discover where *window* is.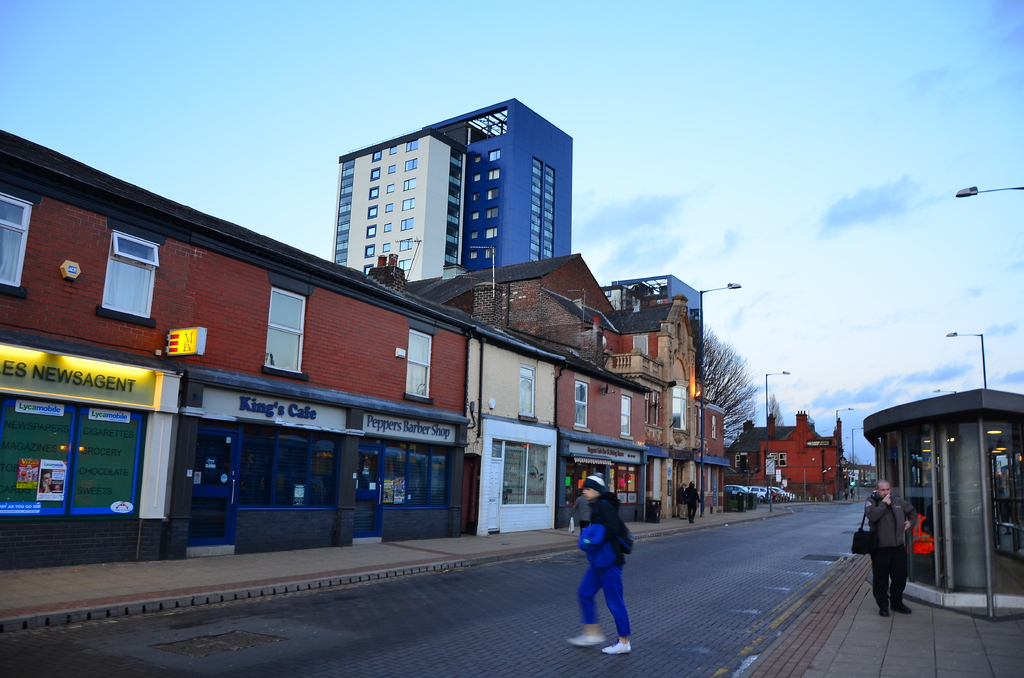
Discovered at x1=633 y1=337 x2=647 y2=355.
